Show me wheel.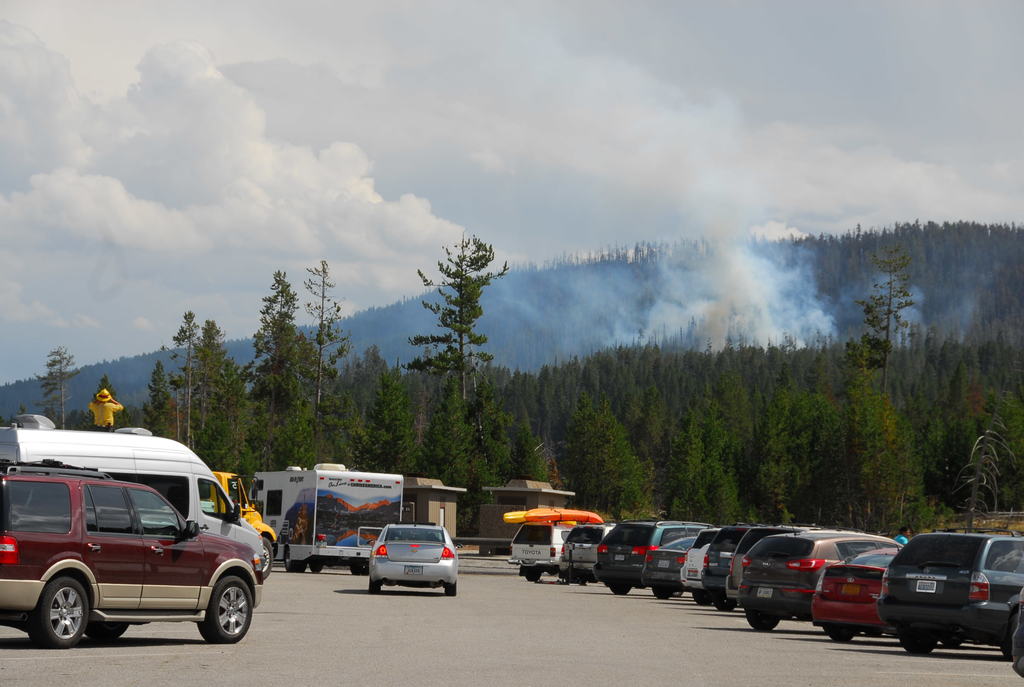
wheel is here: x1=526, y1=566, x2=548, y2=581.
